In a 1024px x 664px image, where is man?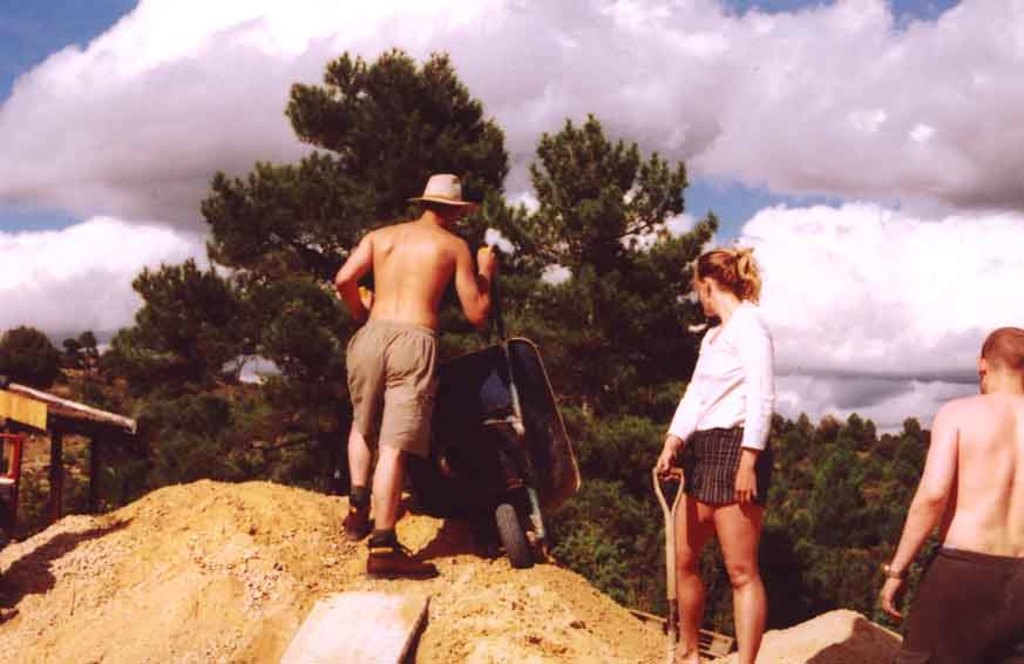
region(321, 163, 503, 575).
